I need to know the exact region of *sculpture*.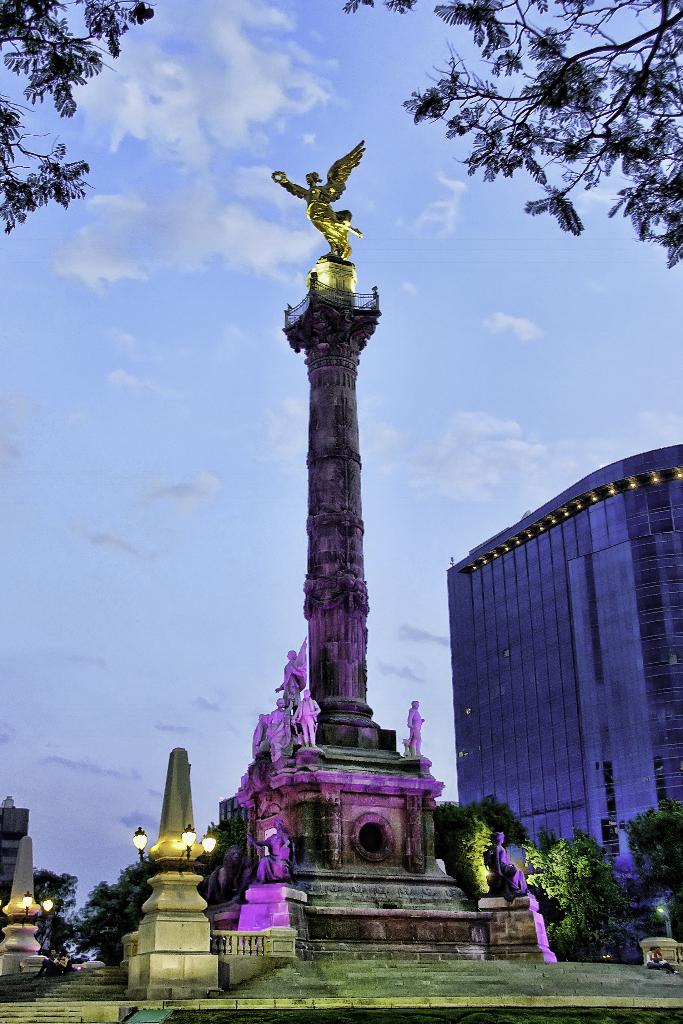
Region: <region>475, 829, 535, 901</region>.
